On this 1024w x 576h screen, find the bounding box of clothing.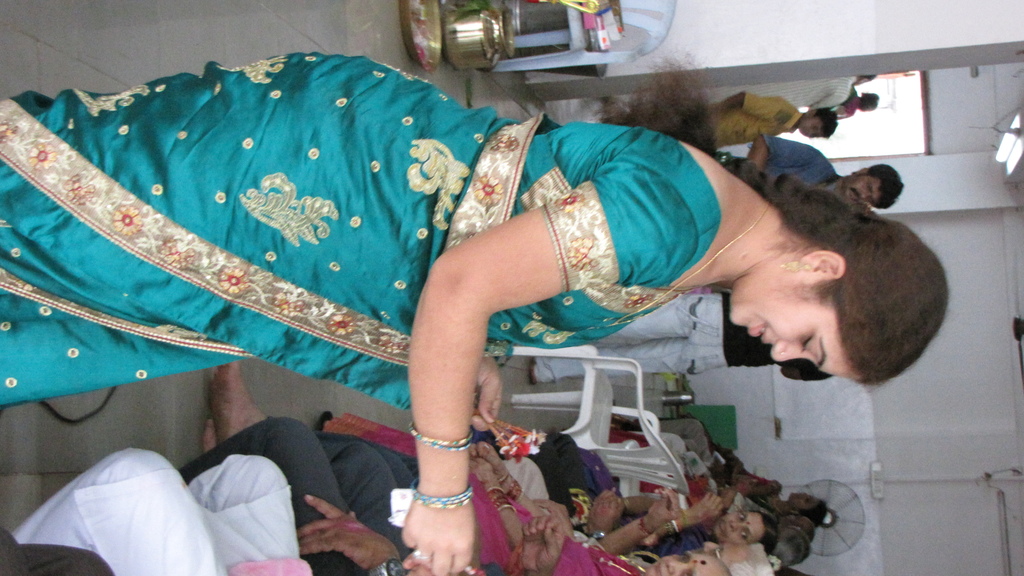
Bounding box: l=10, t=452, r=309, b=575.
